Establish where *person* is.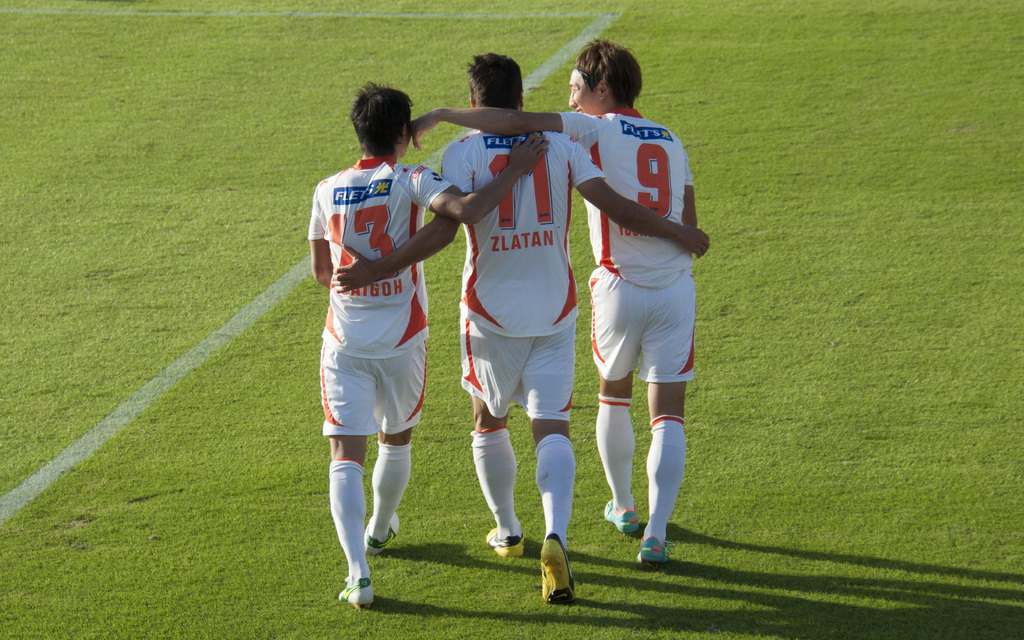
Established at 334, 52, 713, 602.
